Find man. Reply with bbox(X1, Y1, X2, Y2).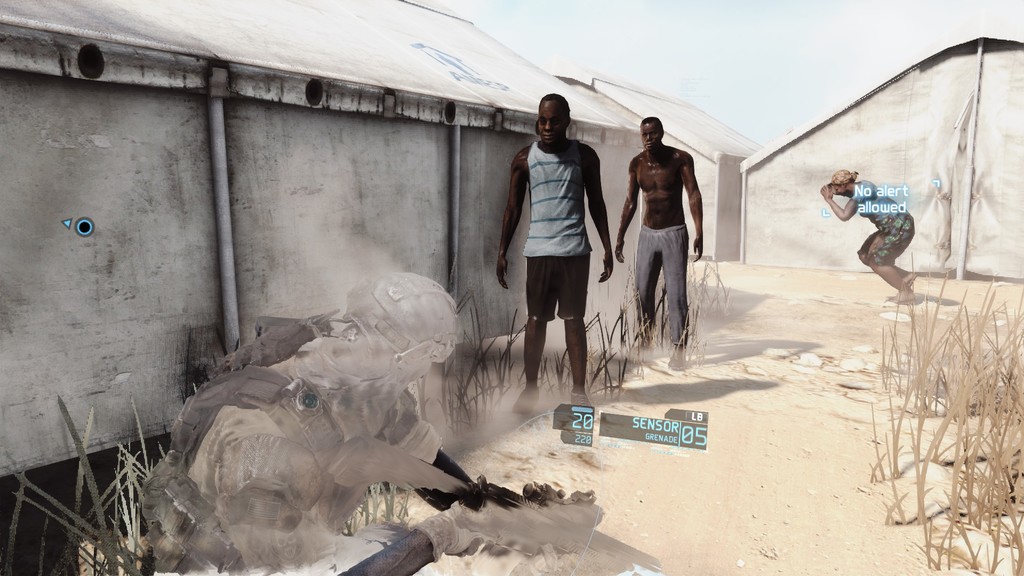
bbox(603, 119, 704, 378).
